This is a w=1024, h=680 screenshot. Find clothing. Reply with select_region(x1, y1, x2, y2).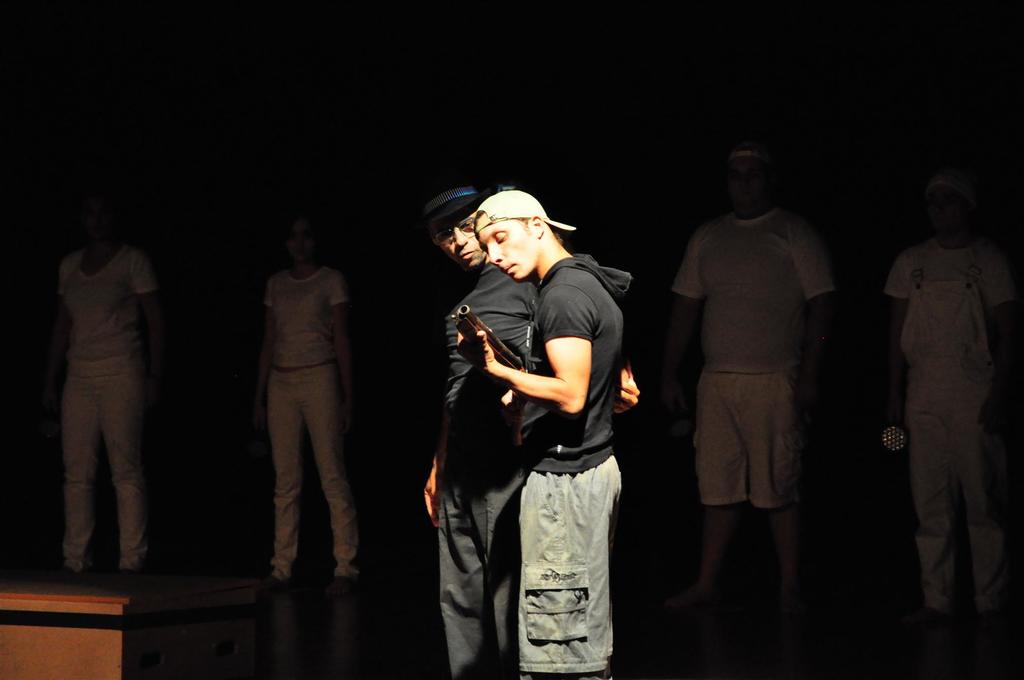
select_region(517, 252, 636, 673).
